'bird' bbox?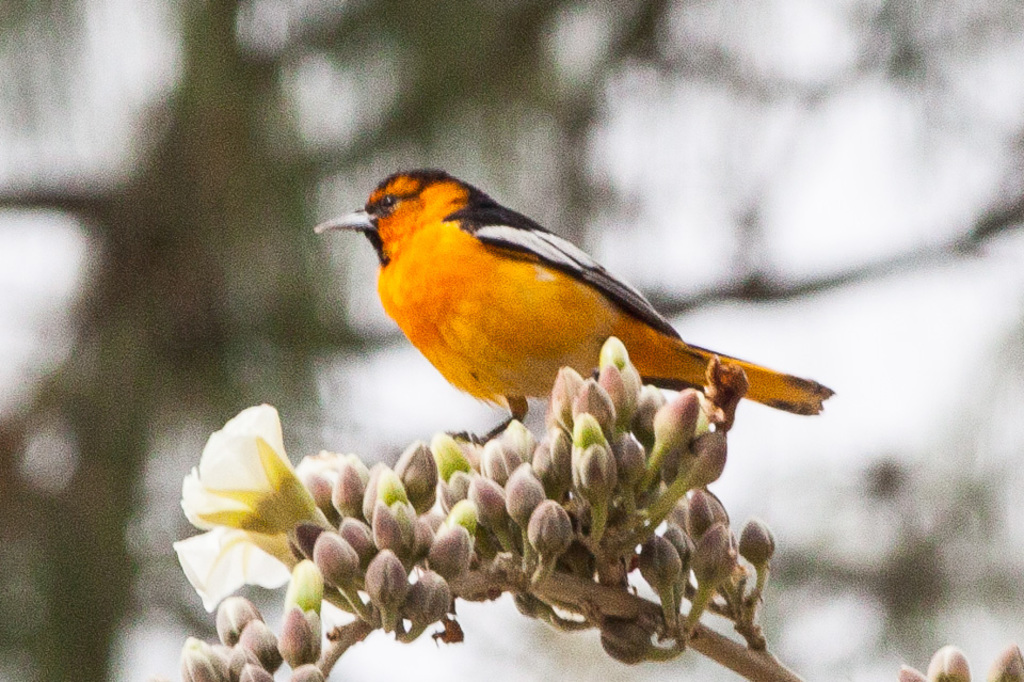
bbox=[331, 189, 829, 448]
